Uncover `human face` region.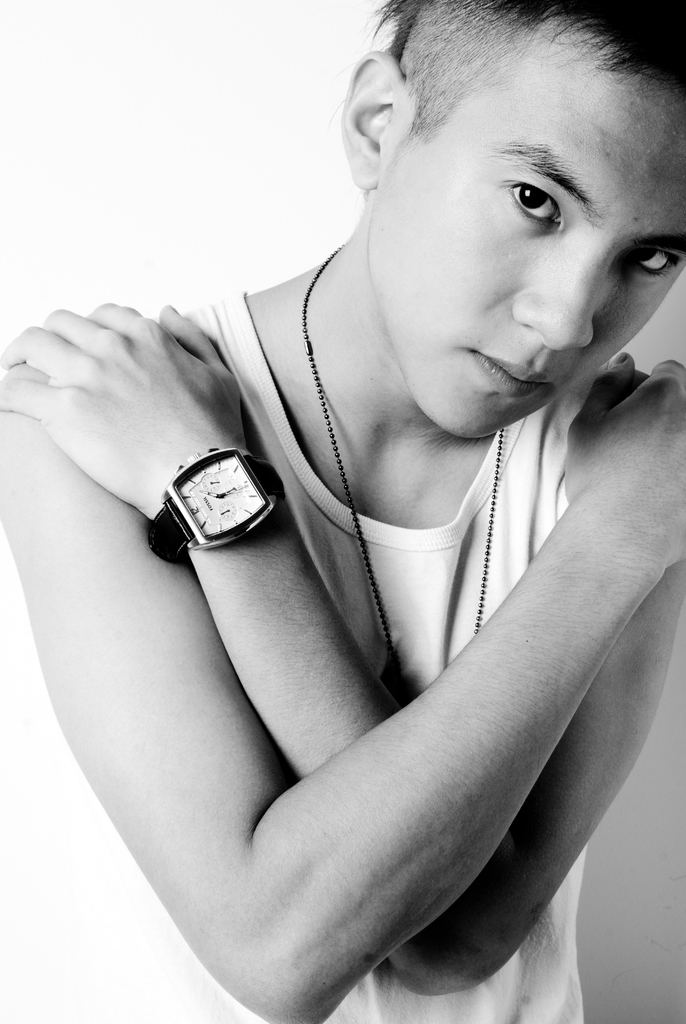
Uncovered: x1=364, y1=25, x2=685, y2=445.
